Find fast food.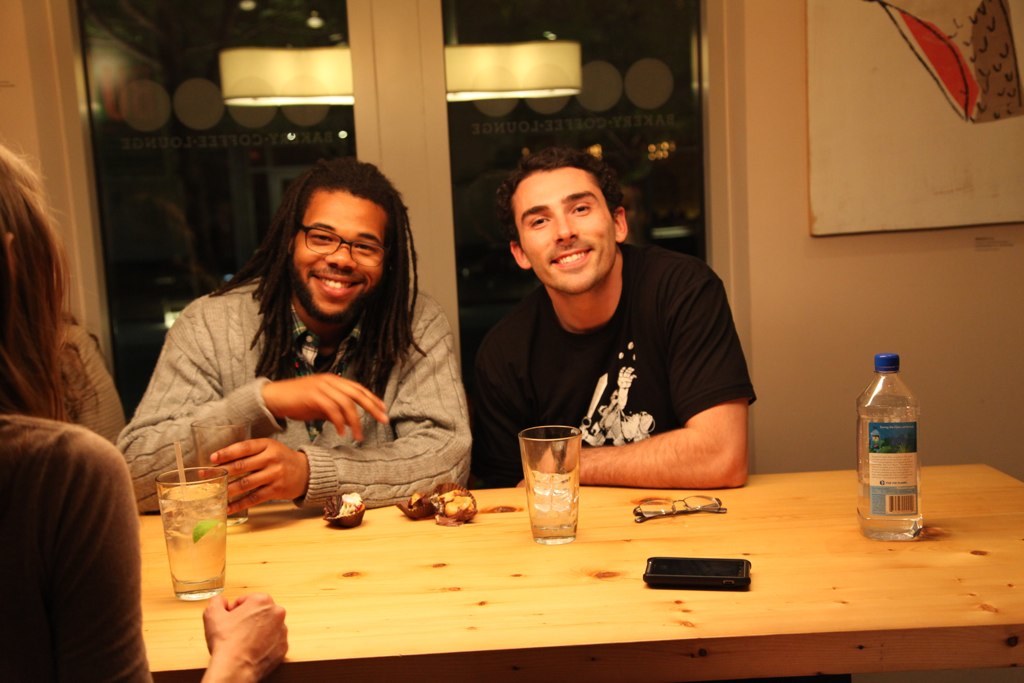
box=[319, 478, 374, 526].
